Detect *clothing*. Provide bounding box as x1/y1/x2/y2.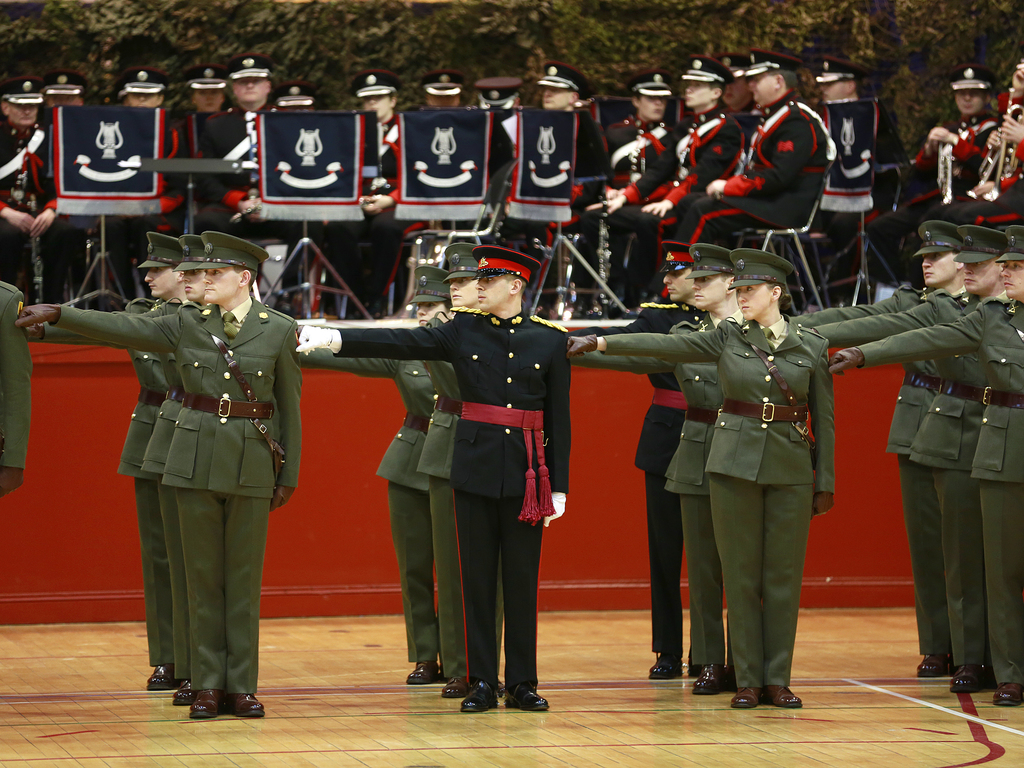
349/72/402/104.
